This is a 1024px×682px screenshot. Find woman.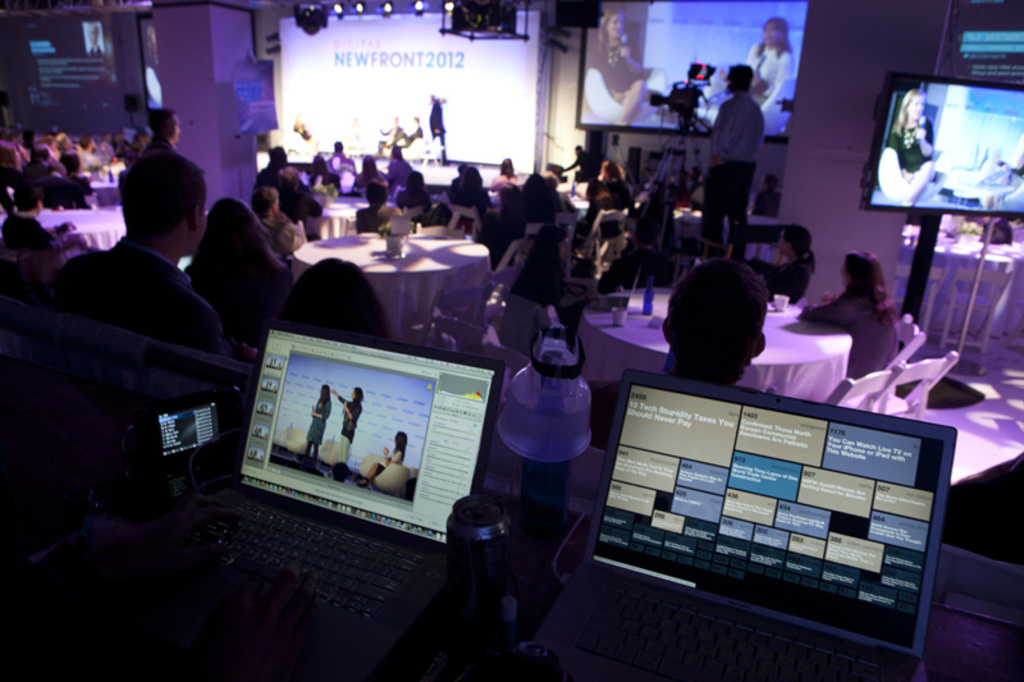
Bounding box: [x1=499, y1=221, x2=600, y2=358].
